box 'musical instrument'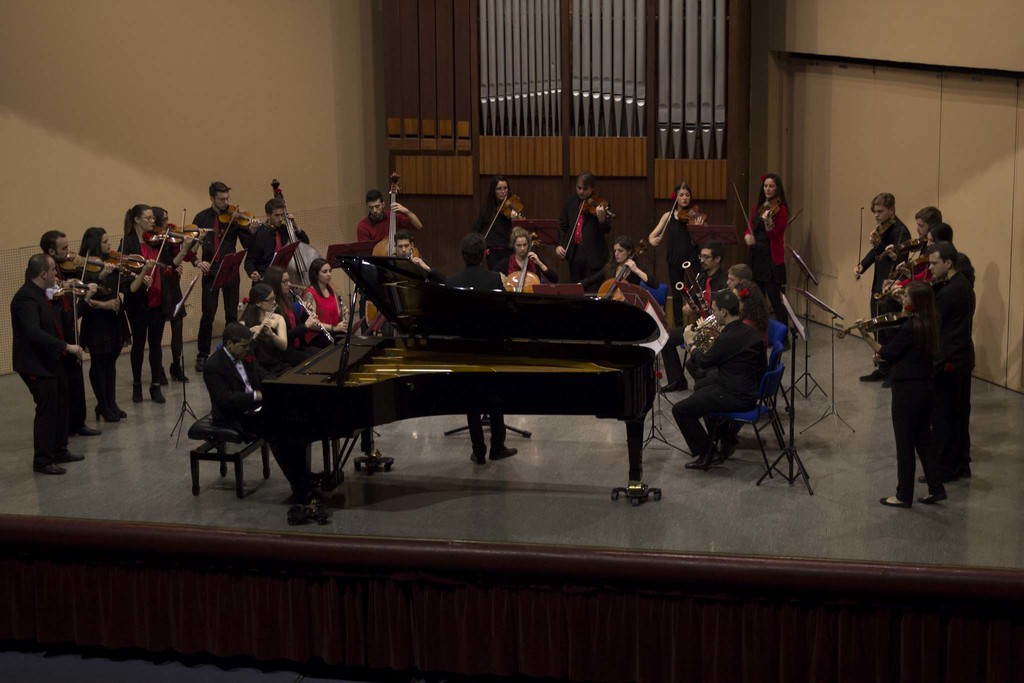
[249, 299, 271, 345]
